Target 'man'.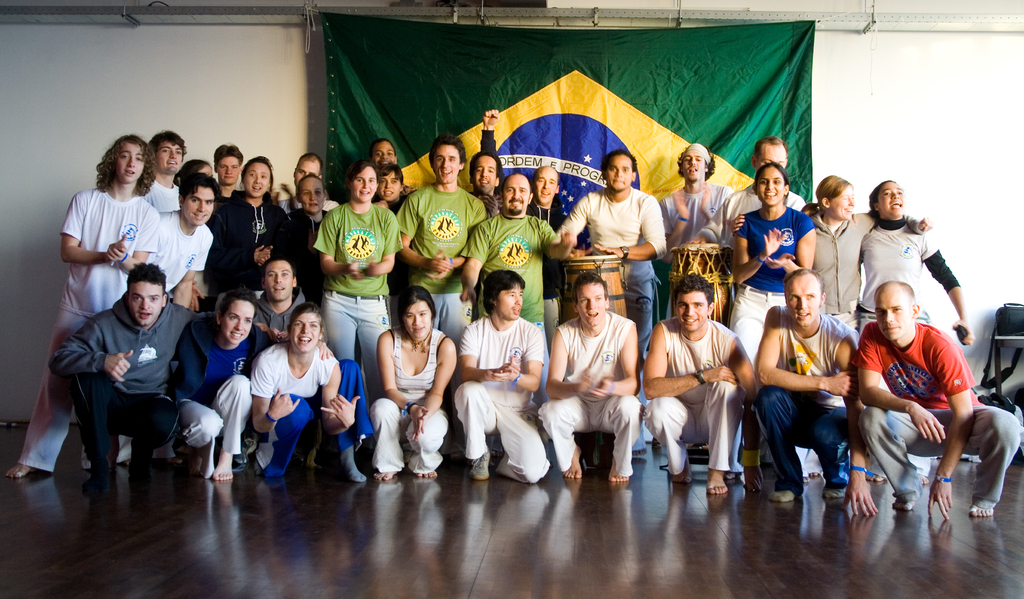
Target region: (x1=756, y1=270, x2=874, y2=504).
